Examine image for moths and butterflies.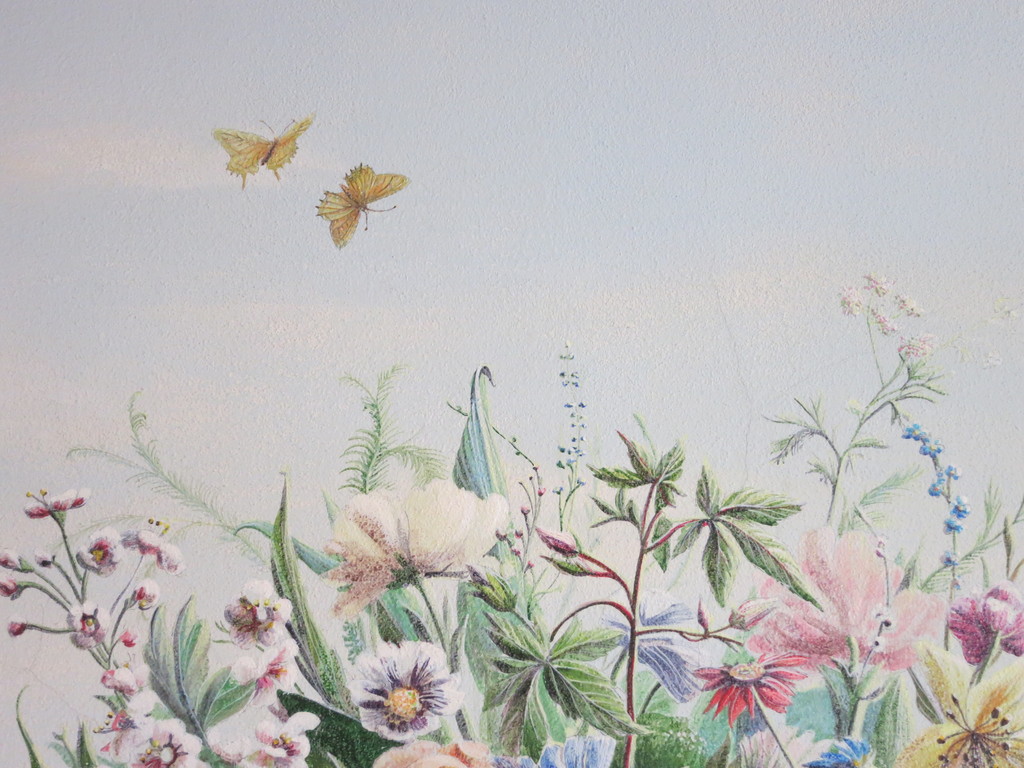
Examination result: bbox(316, 163, 413, 249).
